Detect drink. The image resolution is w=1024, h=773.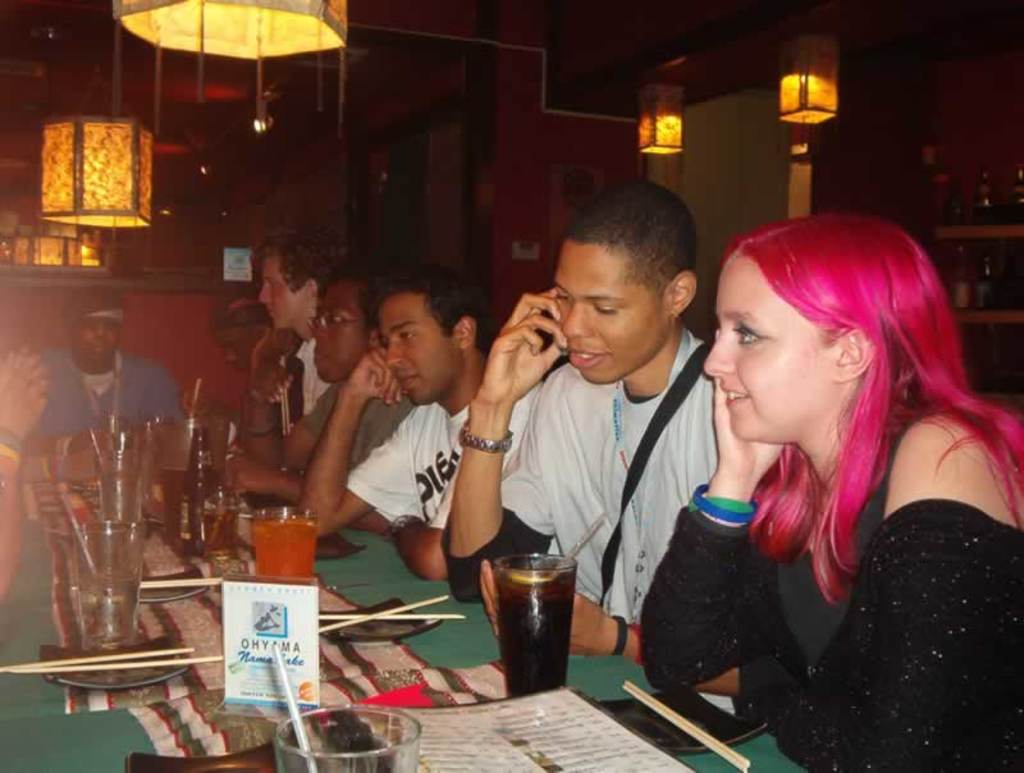
163:468:230:550.
